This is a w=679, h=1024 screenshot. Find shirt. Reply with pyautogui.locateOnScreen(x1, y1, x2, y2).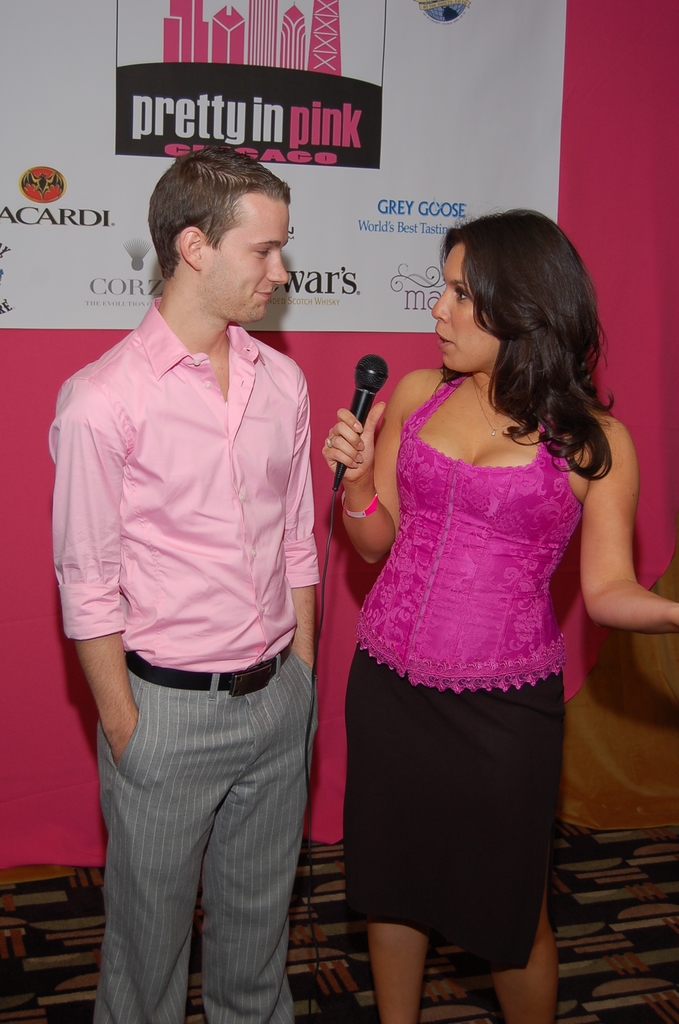
pyautogui.locateOnScreen(44, 293, 321, 676).
